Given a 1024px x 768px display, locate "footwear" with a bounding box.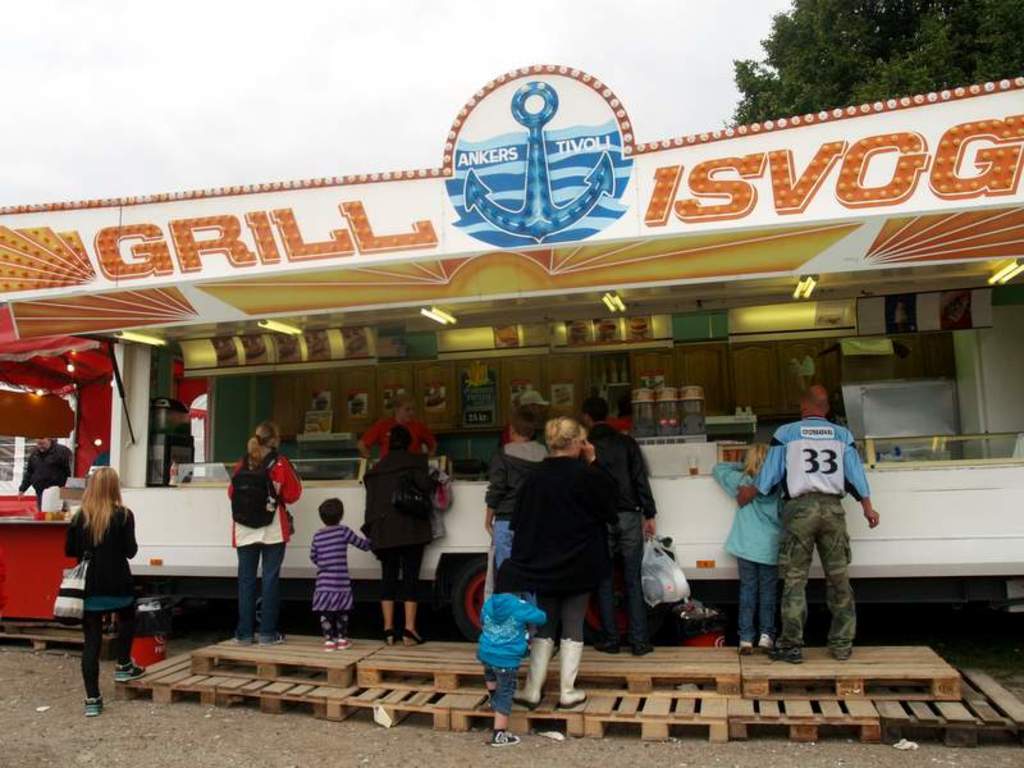
Located: bbox(635, 636, 660, 653).
